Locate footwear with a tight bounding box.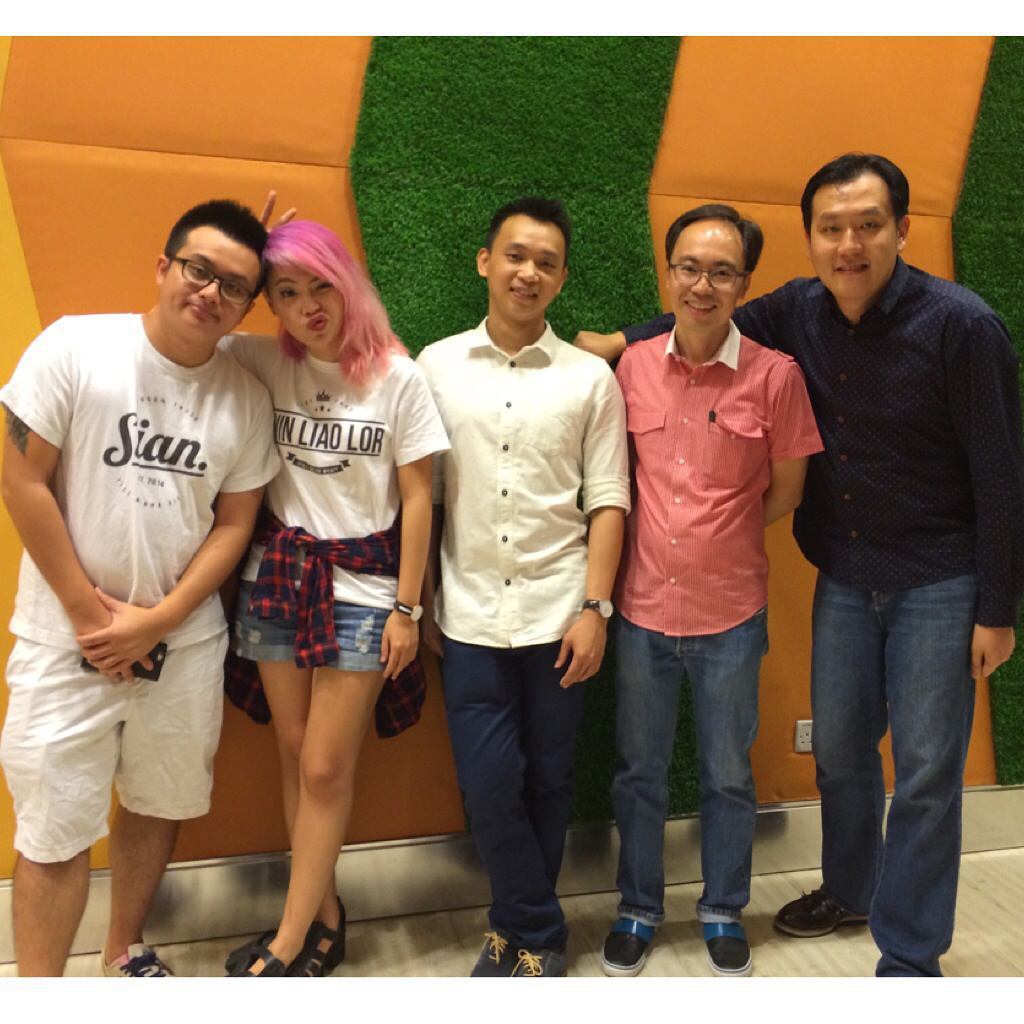
Rect(696, 915, 753, 977).
